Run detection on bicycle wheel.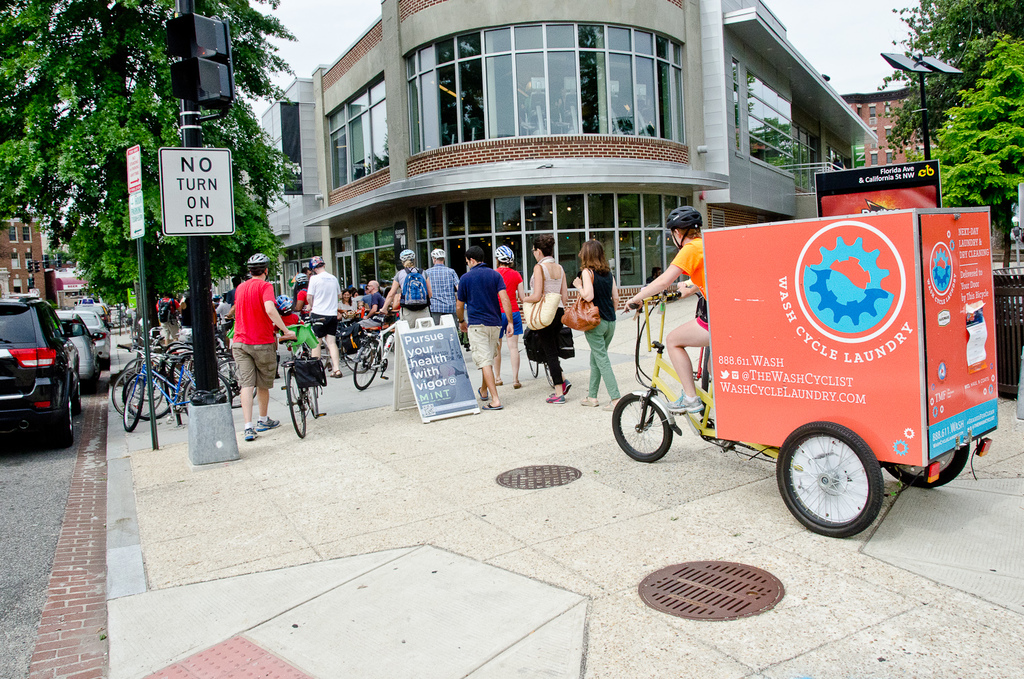
Result: detection(530, 360, 539, 380).
